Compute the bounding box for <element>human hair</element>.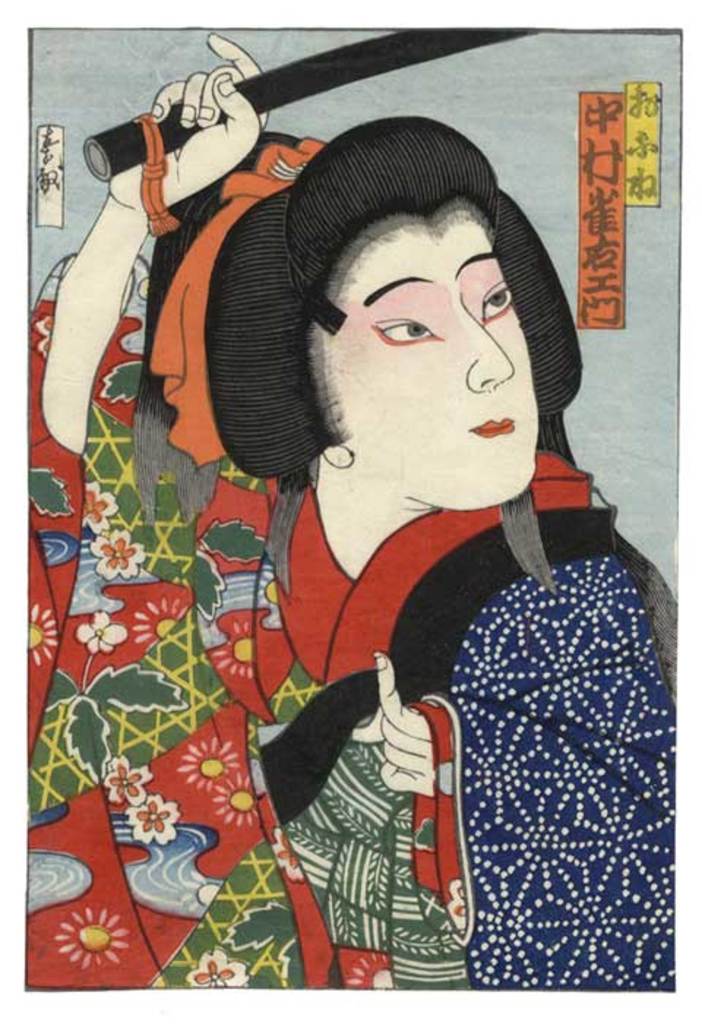
<bbox>212, 114, 565, 470</bbox>.
